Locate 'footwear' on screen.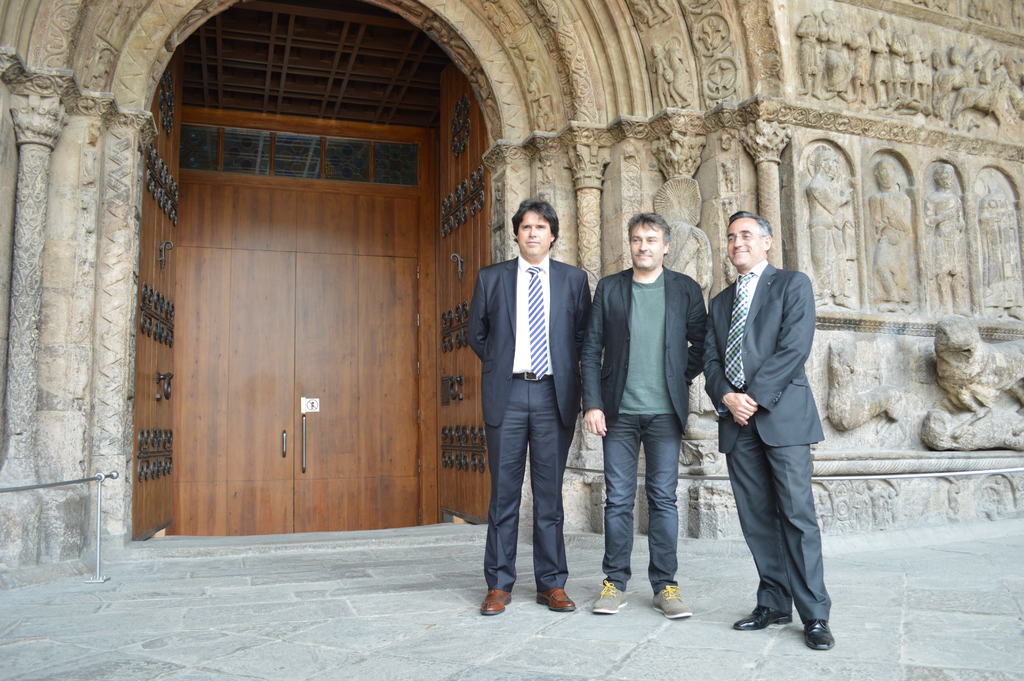
On screen at x1=481 y1=589 x2=513 y2=618.
